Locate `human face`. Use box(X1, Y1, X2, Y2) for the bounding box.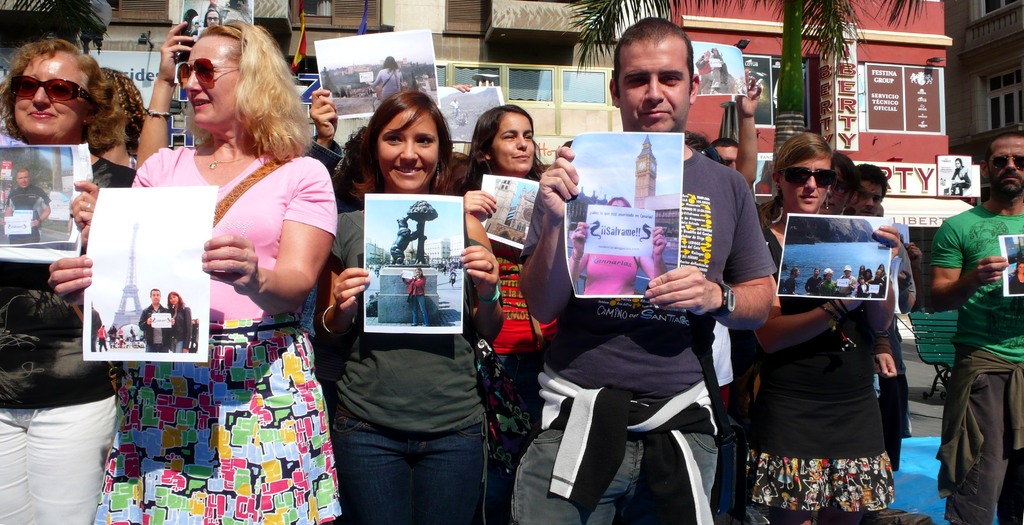
box(954, 158, 963, 169).
